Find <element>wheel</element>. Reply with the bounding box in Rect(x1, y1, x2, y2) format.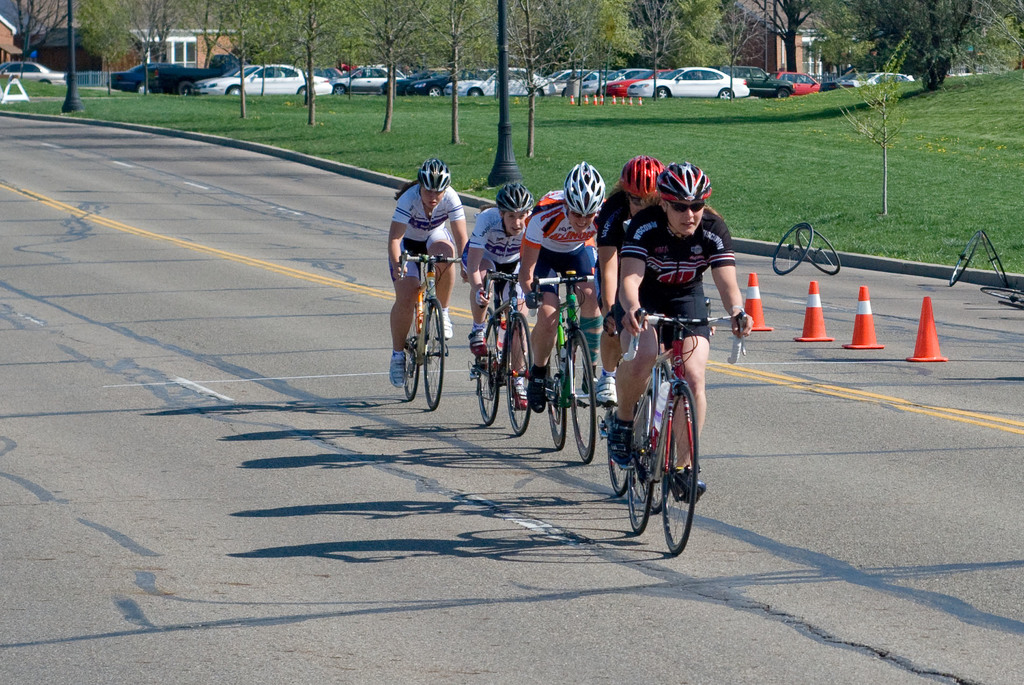
Rect(468, 89, 483, 99).
